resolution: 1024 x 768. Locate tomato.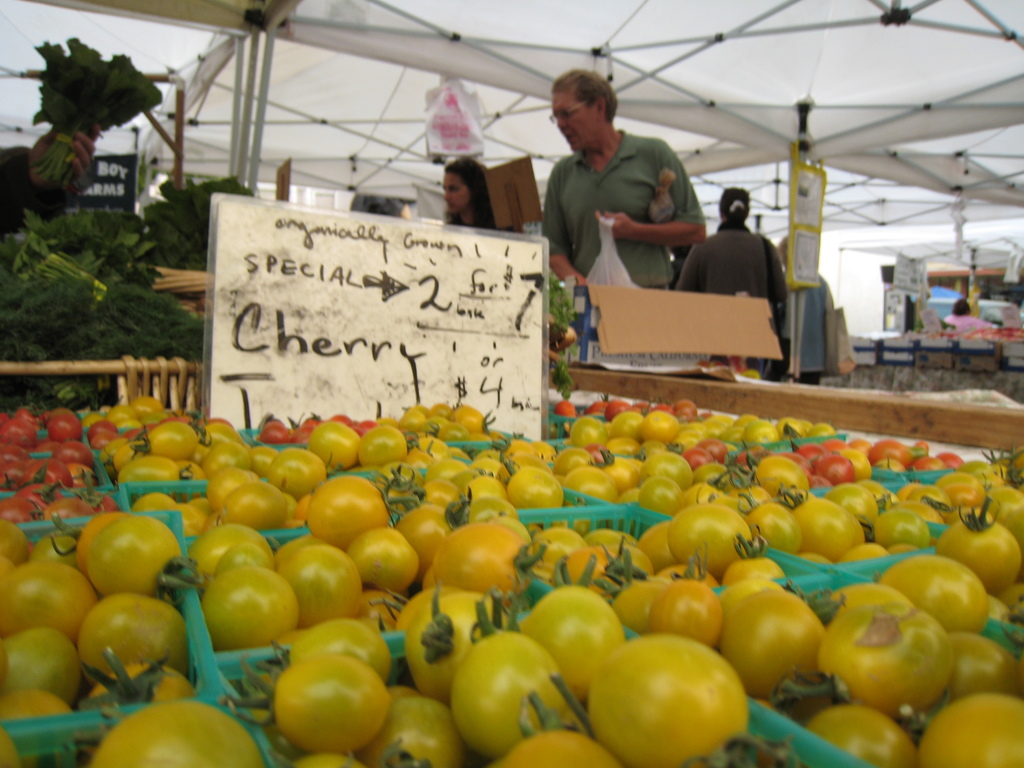
25:531:74:573.
